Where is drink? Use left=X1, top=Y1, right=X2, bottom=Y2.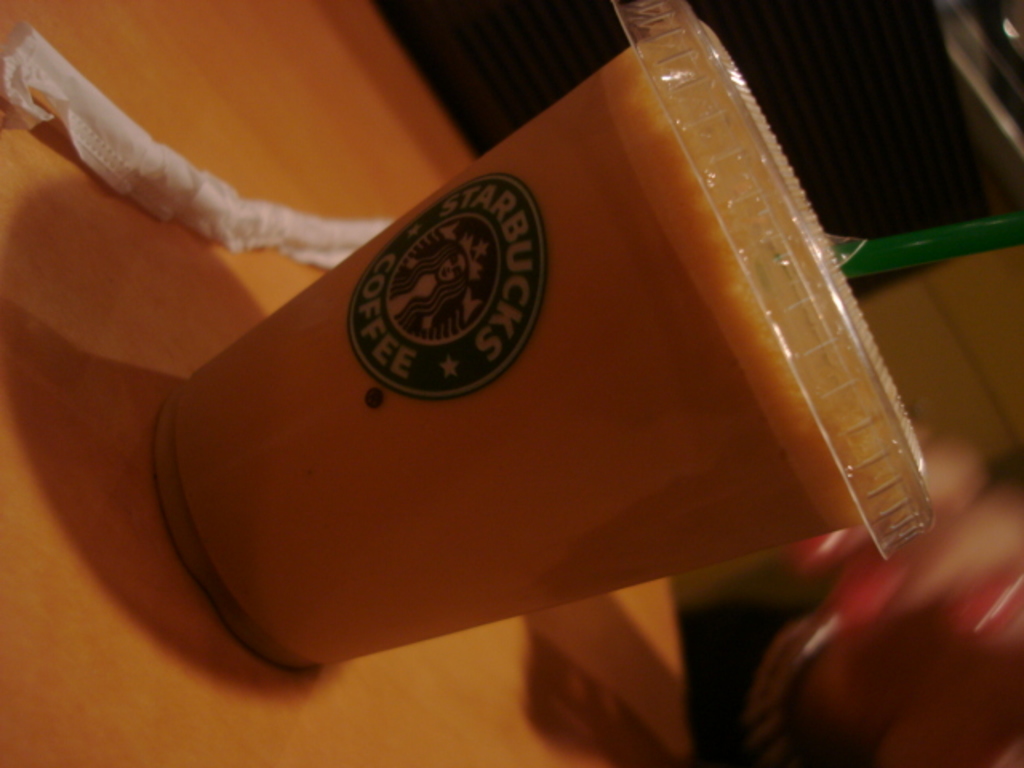
left=107, top=64, right=923, bottom=654.
